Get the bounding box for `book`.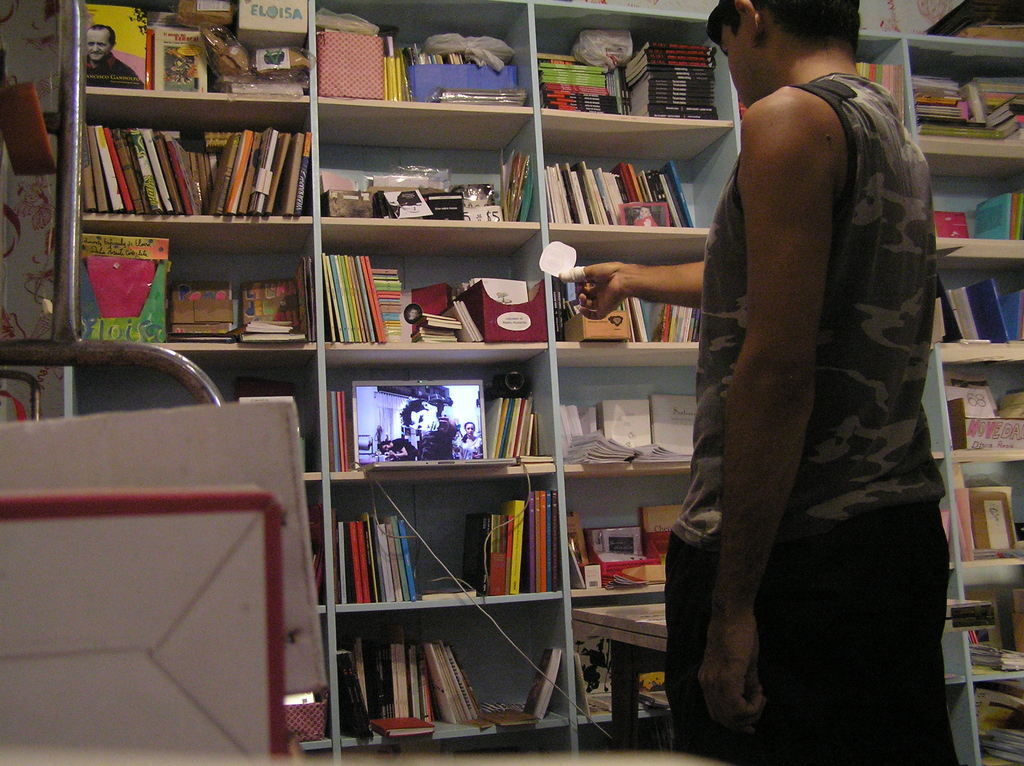
<region>481, 712, 534, 733</region>.
